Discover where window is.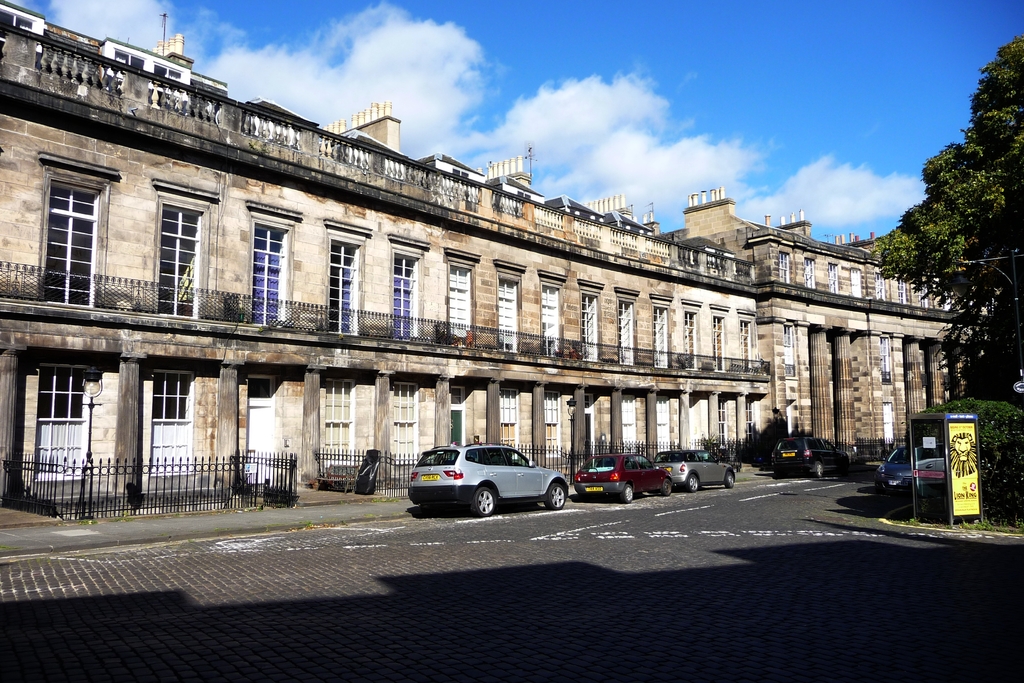
Discovered at detection(781, 252, 788, 281).
